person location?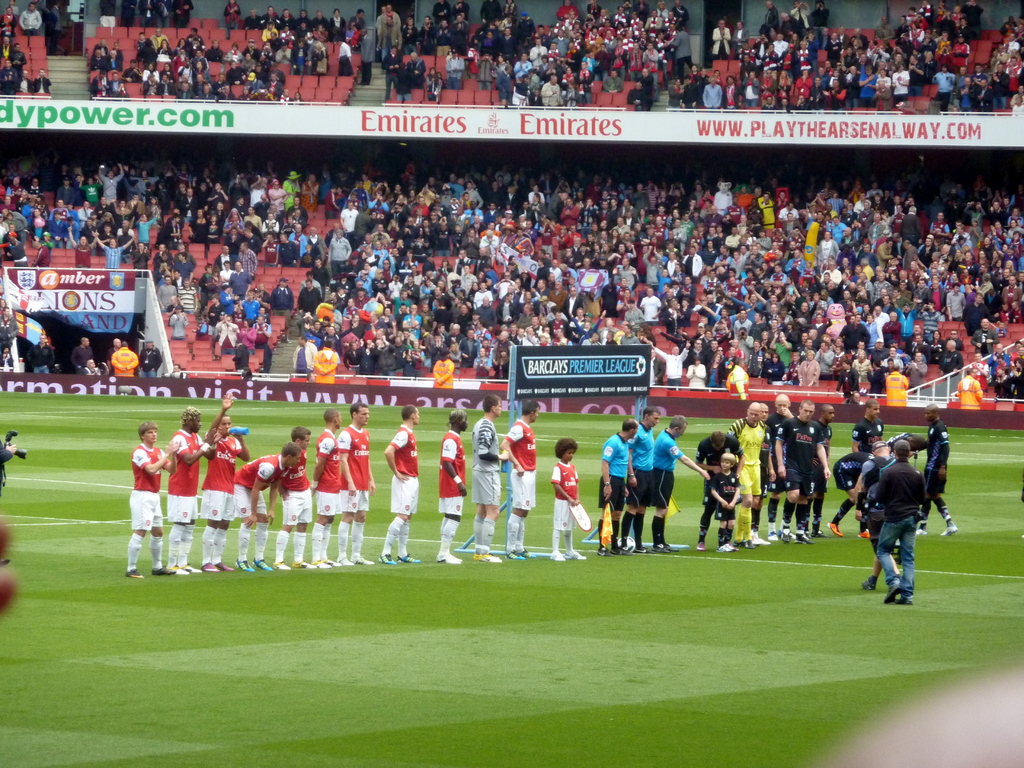
locate(833, 449, 866, 531)
